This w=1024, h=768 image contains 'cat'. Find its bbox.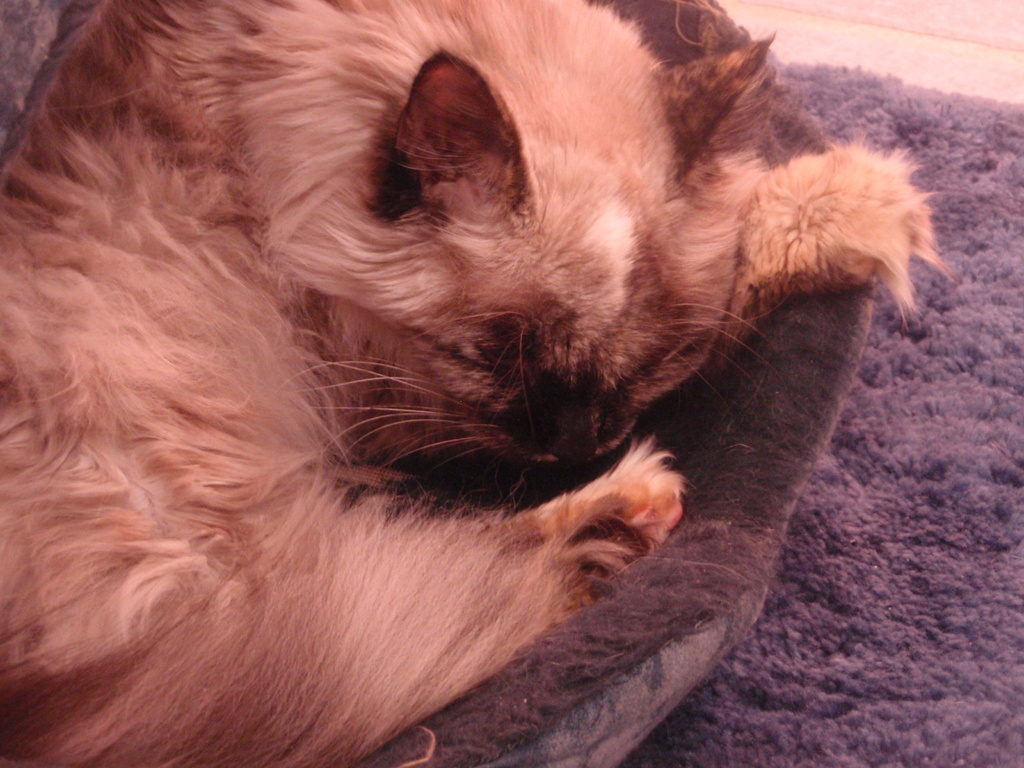
rect(0, 0, 948, 767).
